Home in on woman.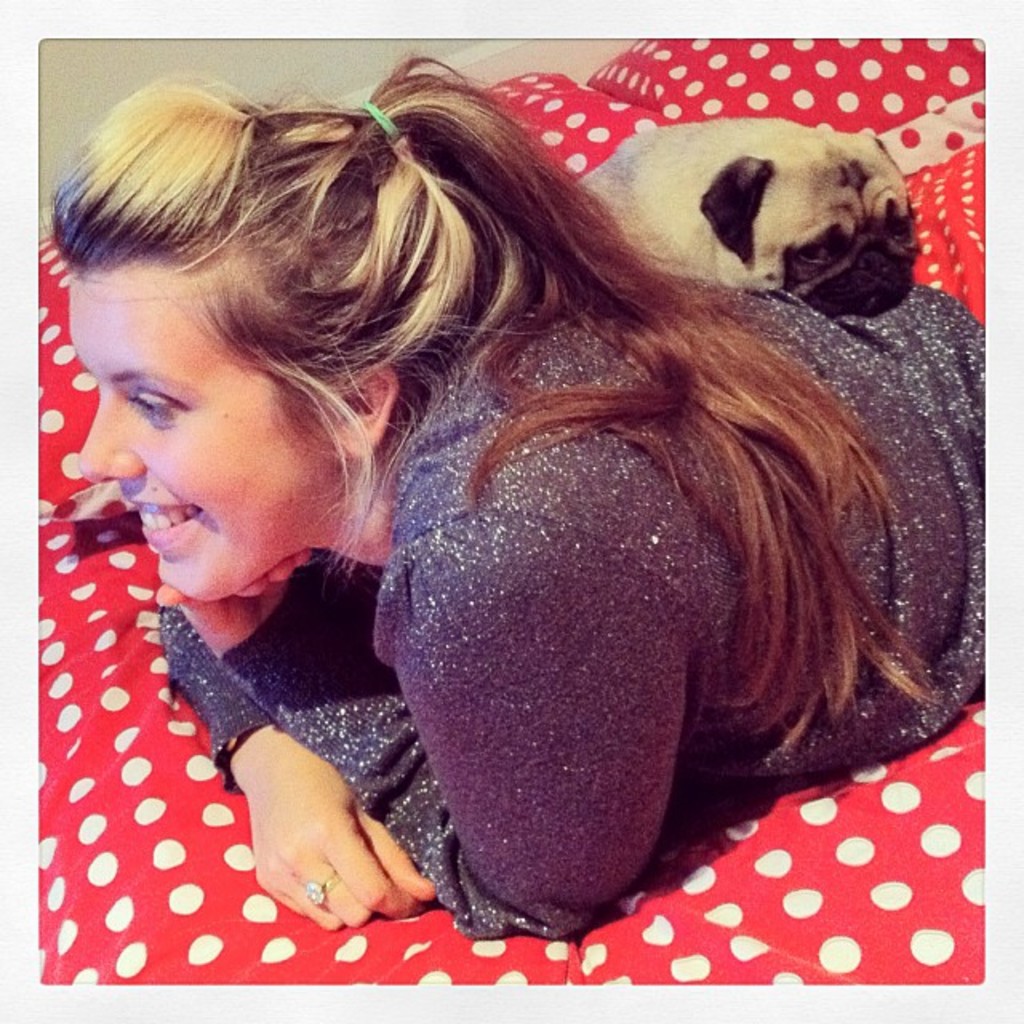
Homed in at l=110, t=32, r=917, b=981.
